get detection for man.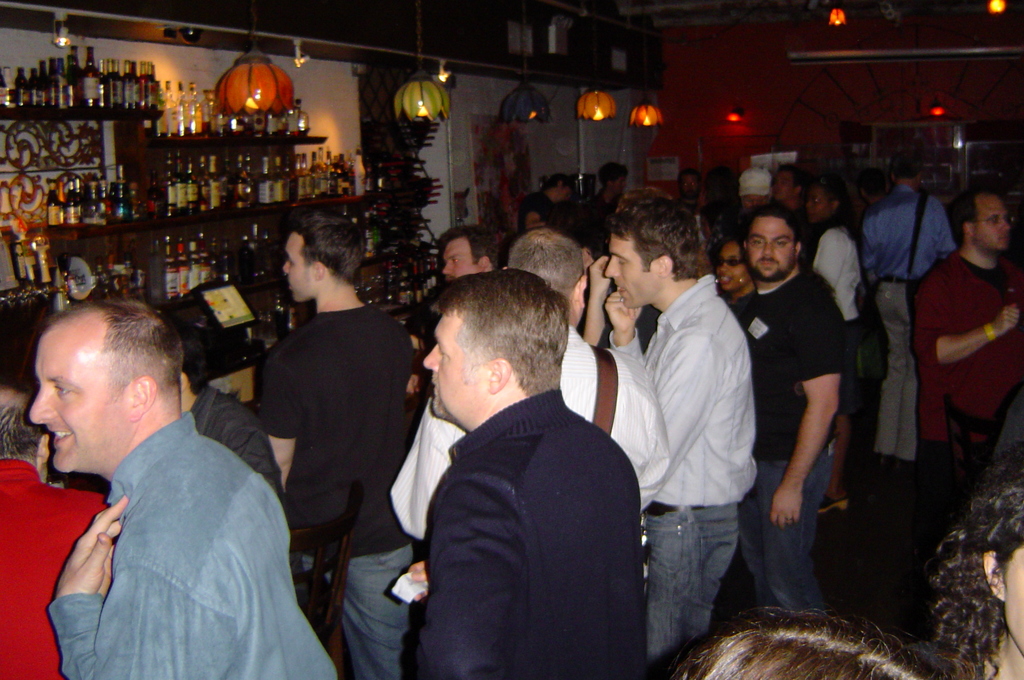
Detection: select_region(387, 227, 676, 513).
